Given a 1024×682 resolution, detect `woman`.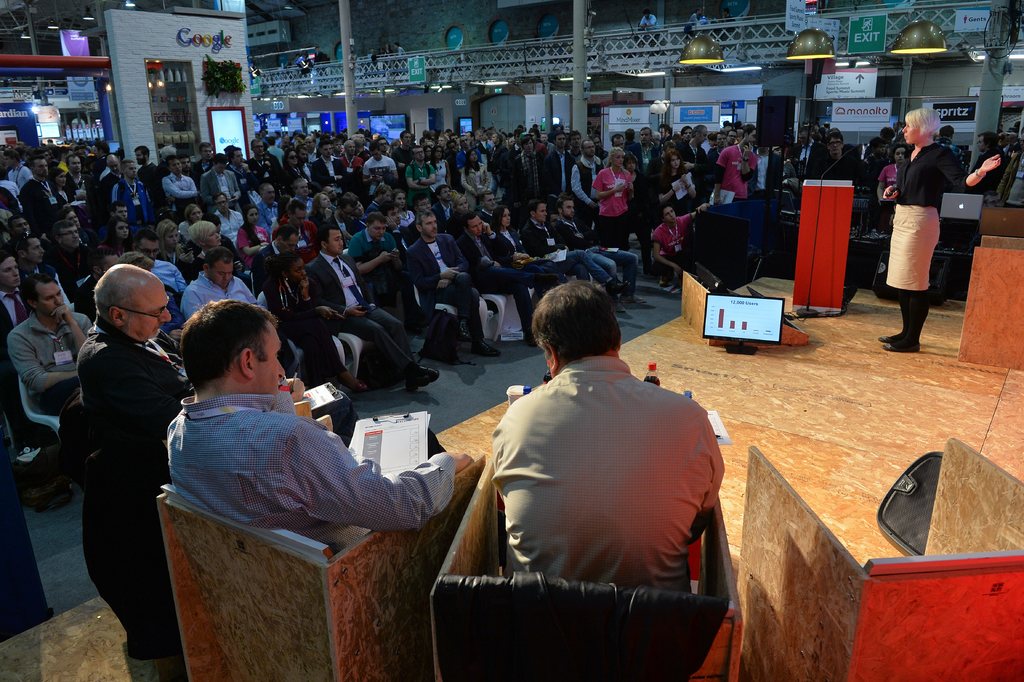
rect(311, 193, 336, 232).
